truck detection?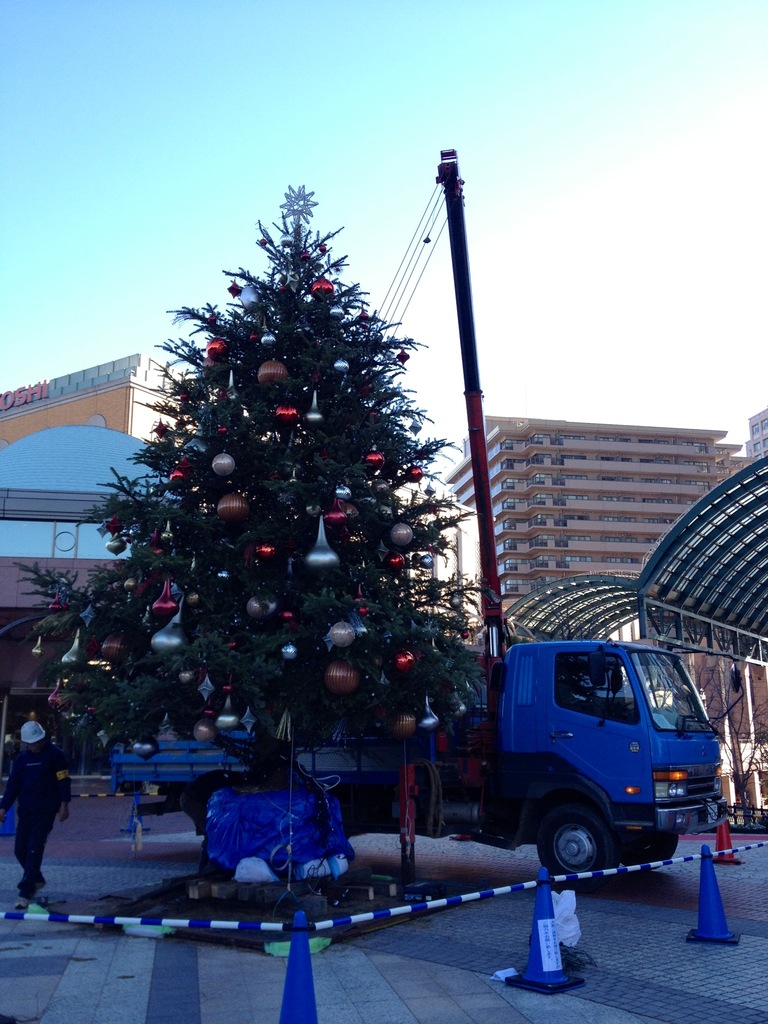
{"left": 98, "top": 145, "right": 751, "bottom": 884}
